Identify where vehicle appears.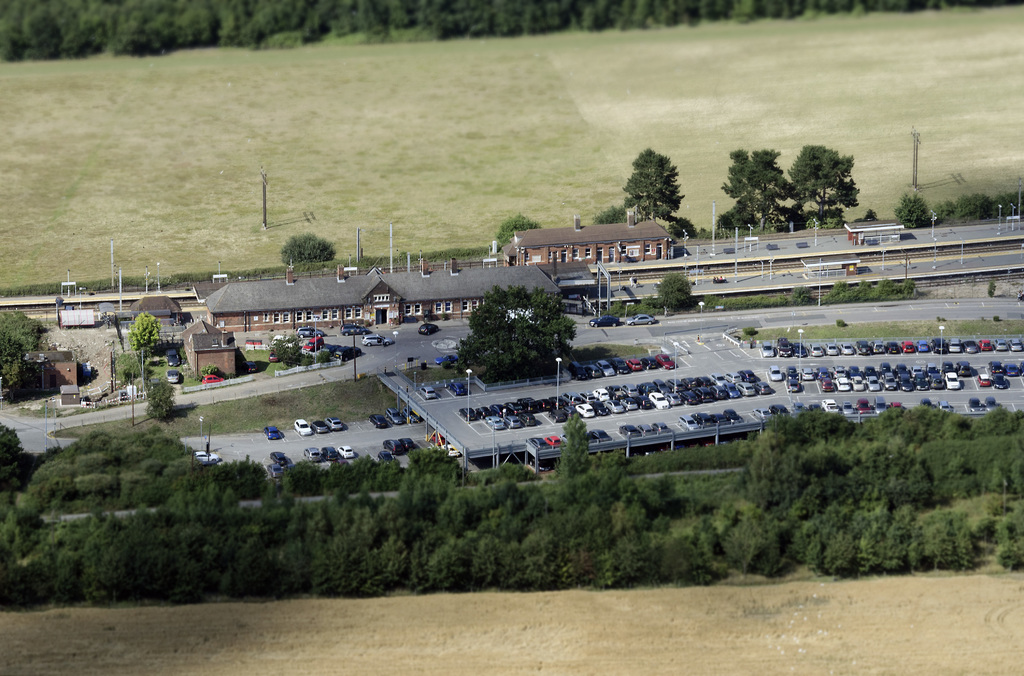
Appears at select_region(204, 370, 222, 385).
